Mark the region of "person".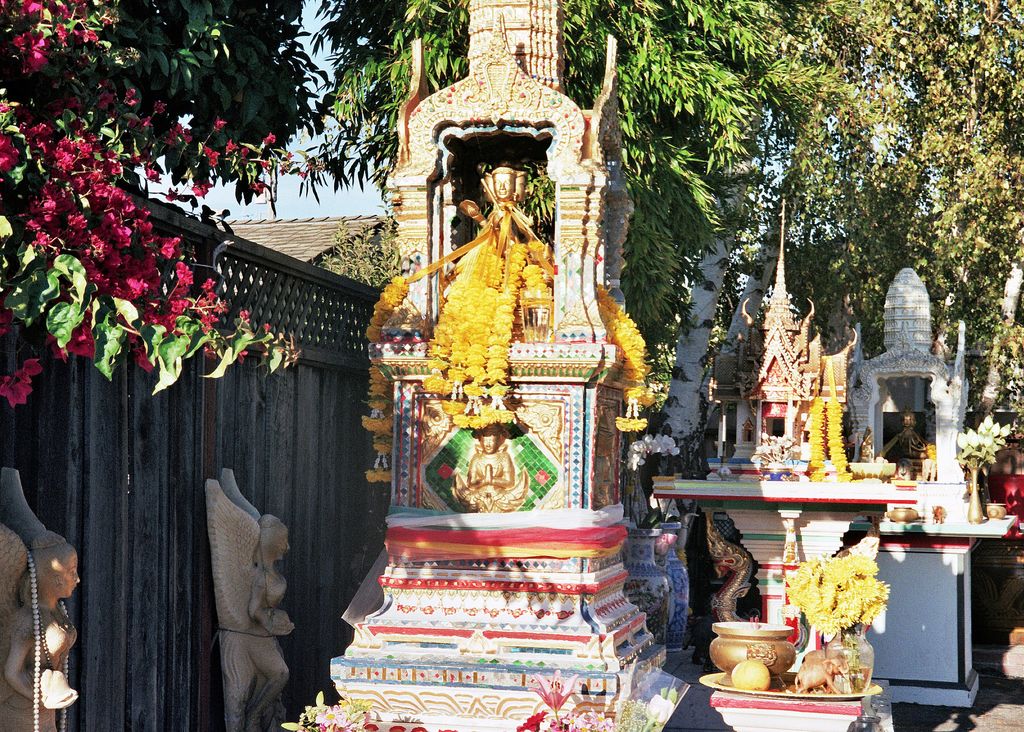
Region: 1, 534, 84, 731.
